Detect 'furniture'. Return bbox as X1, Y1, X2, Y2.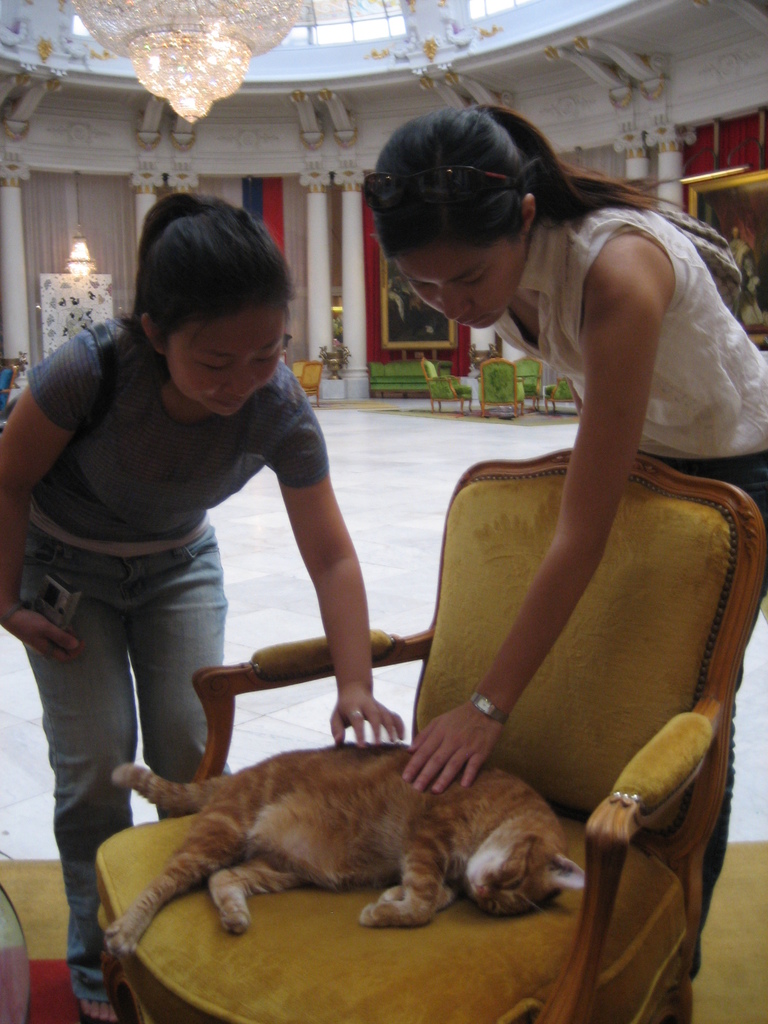
292, 360, 305, 377.
